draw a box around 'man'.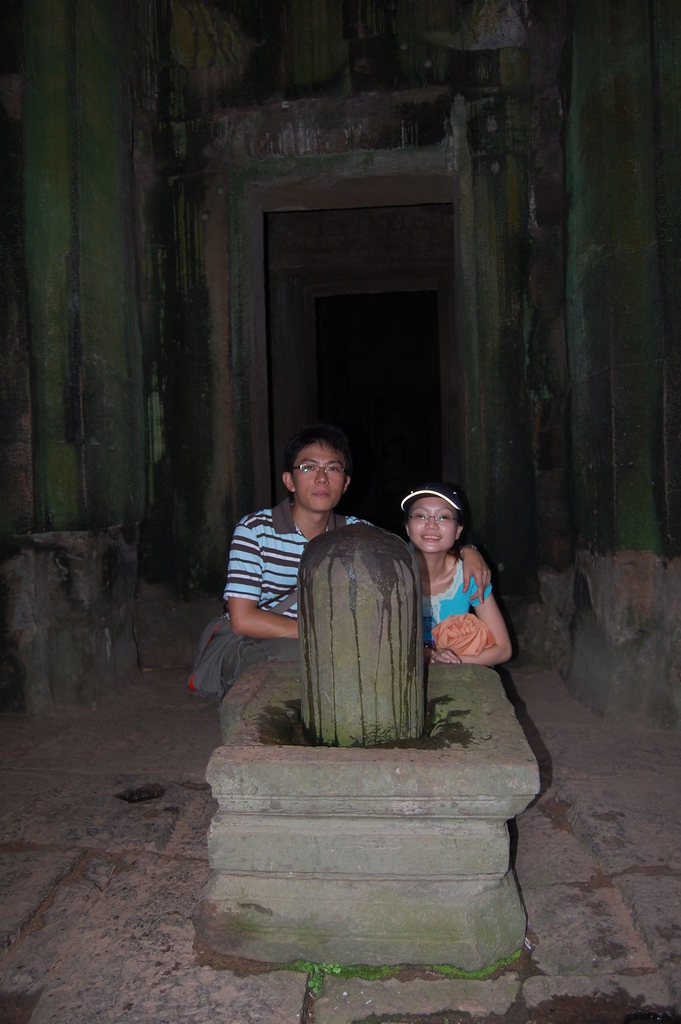
208/424/400/737.
